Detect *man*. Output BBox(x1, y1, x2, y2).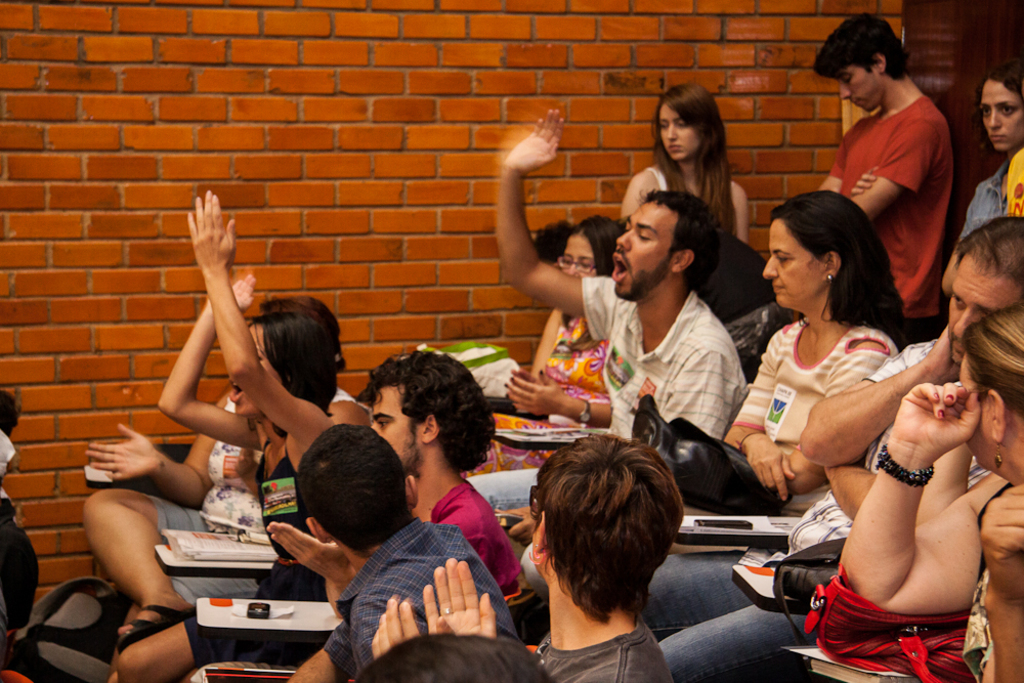
BBox(283, 416, 528, 682).
